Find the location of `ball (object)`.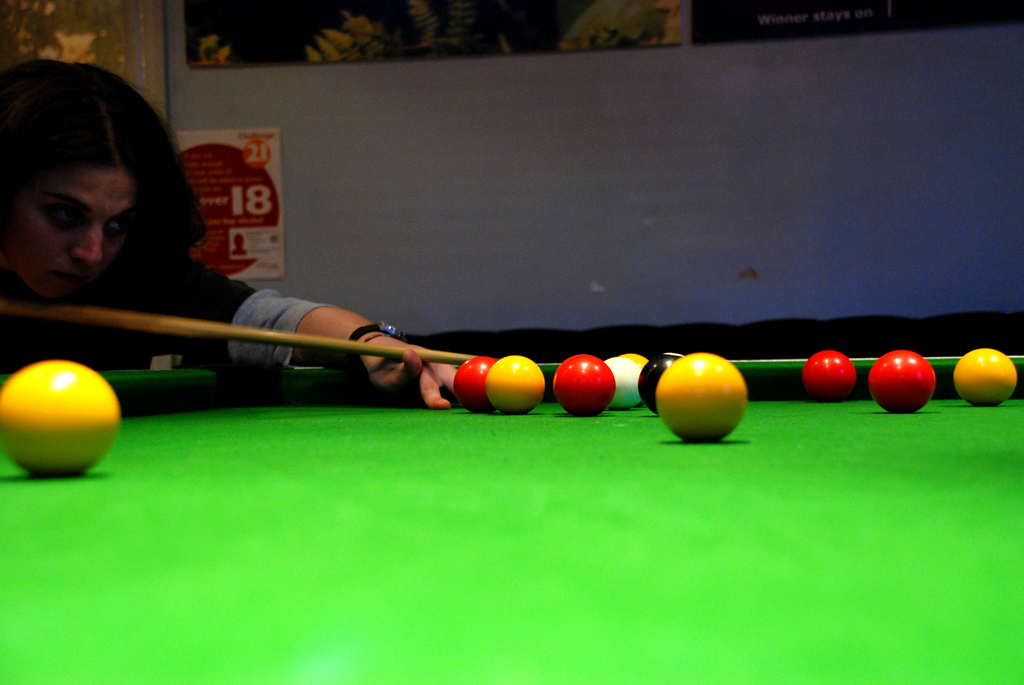
Location: detection(869, 350, 933, 414).
